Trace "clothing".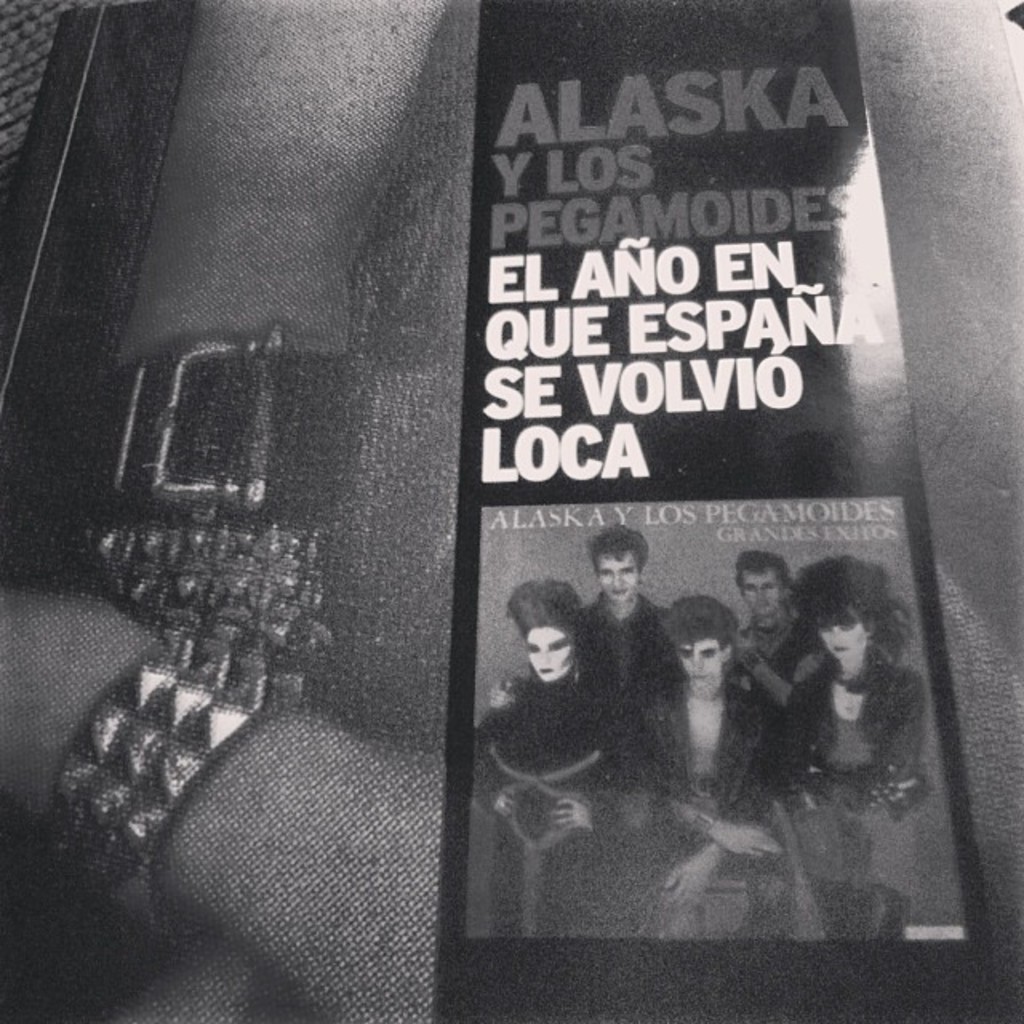
Traced to x1=477, y1=666, x2=613, y2=819.
